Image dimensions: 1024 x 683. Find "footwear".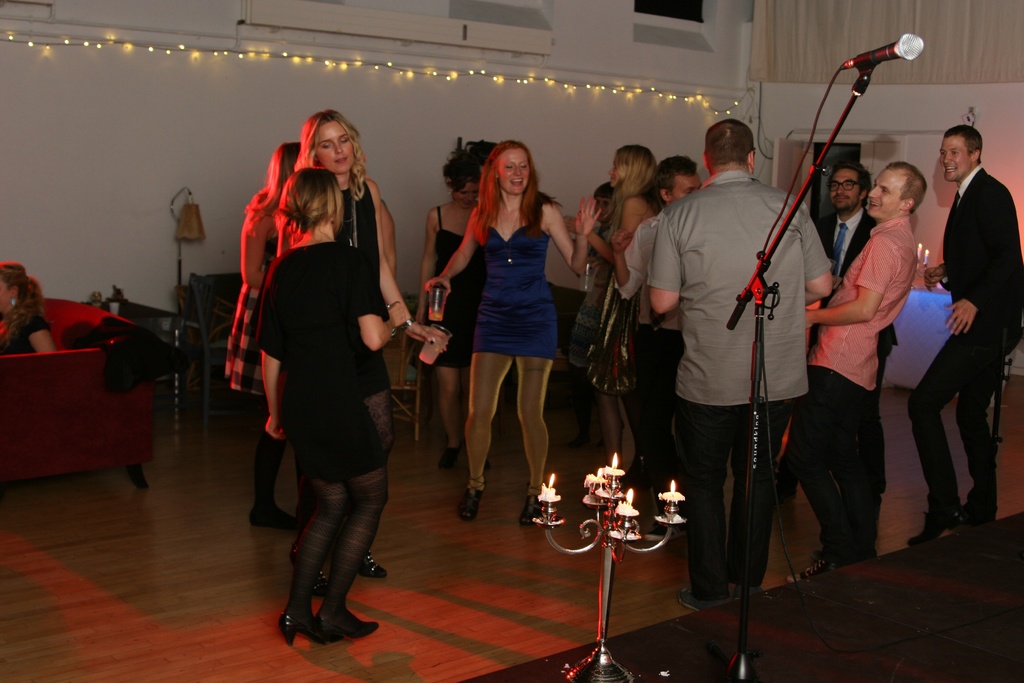
x1=460 y1=490 x2=481 y2=525.
